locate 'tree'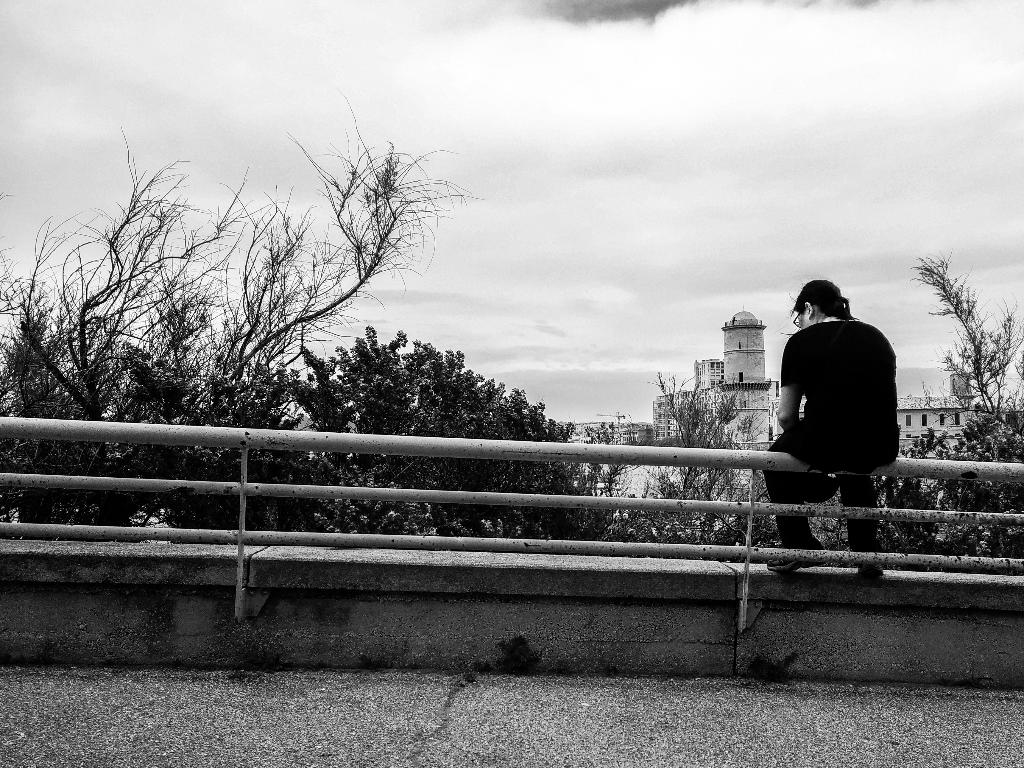
left=613, top=372, right=782, bottom=568
